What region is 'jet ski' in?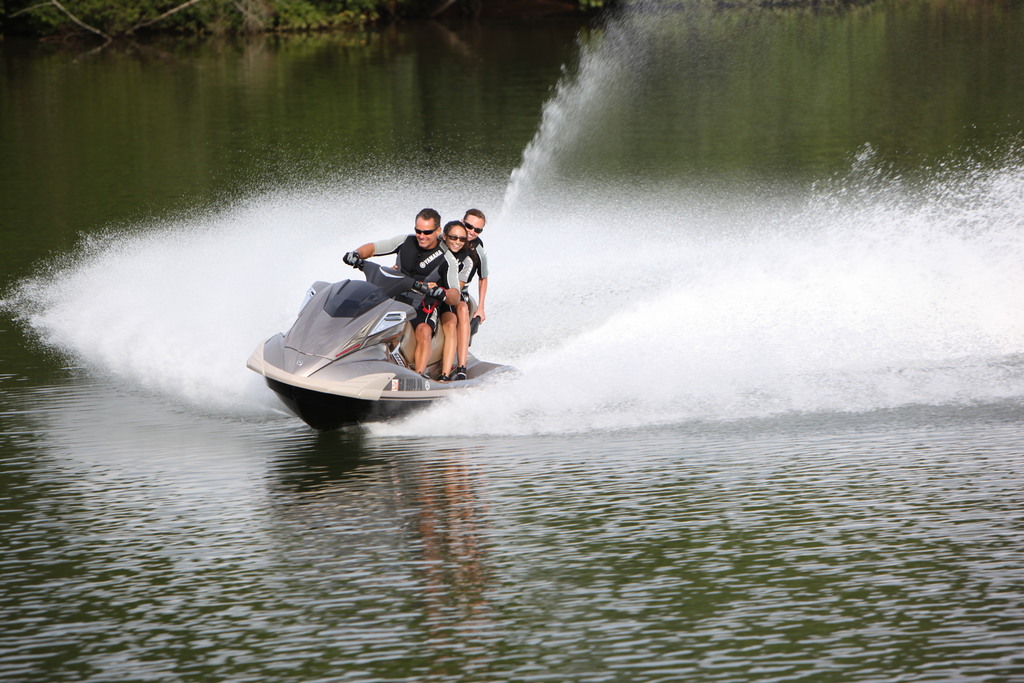
245/252/523/433.
